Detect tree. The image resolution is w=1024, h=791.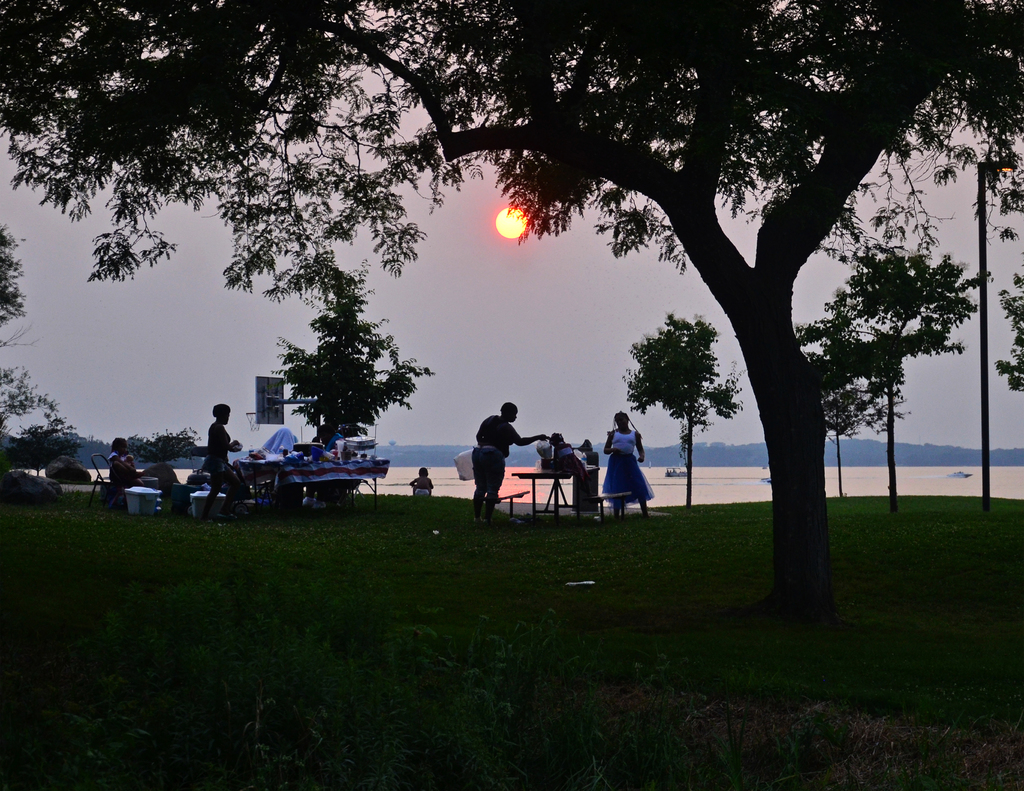
(826,235,987,523).
